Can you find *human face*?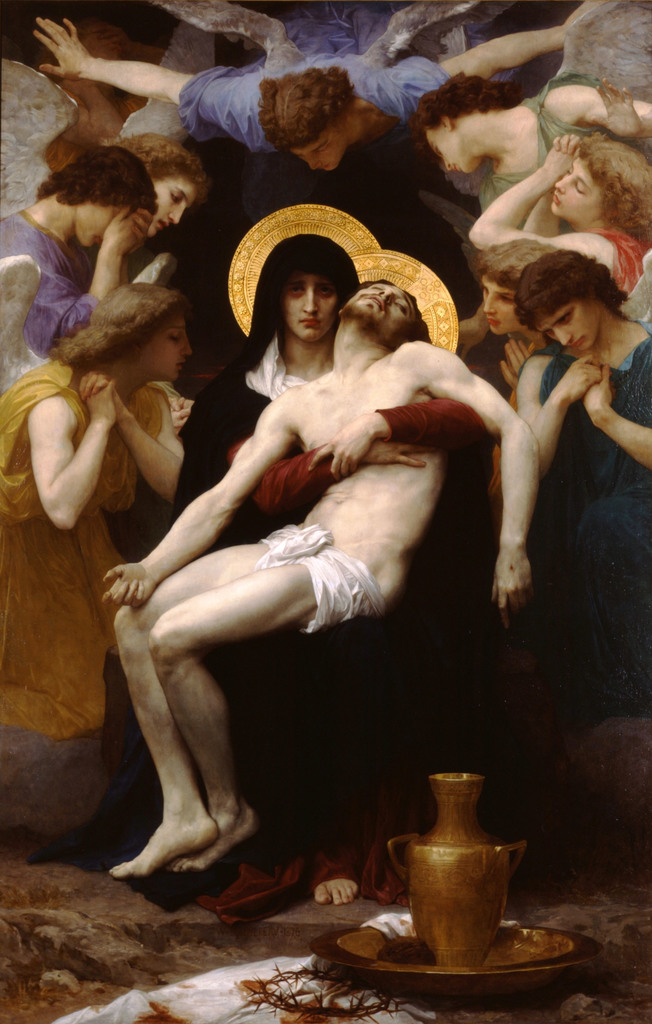
Yes, bounding box: 556:159:608:223.
